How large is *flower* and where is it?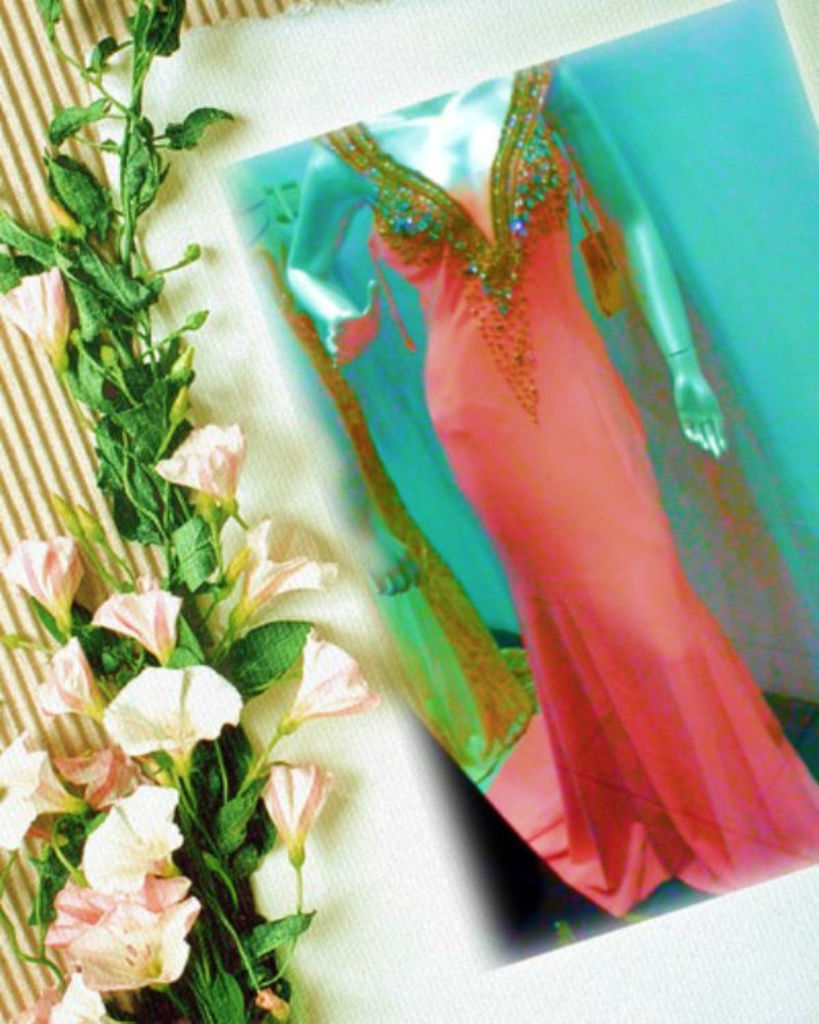
Bounding box: {"x1": 76, "y1": 777, "x2": 183, "y2": 898}.
